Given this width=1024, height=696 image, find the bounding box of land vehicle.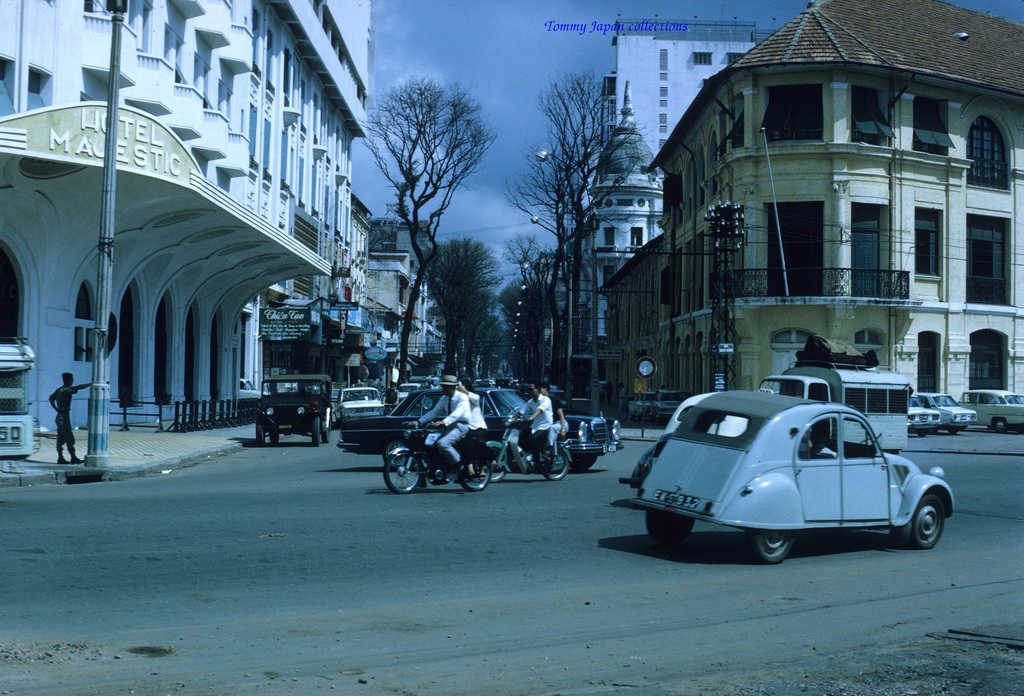
detection(771, 380, 909, 453).
